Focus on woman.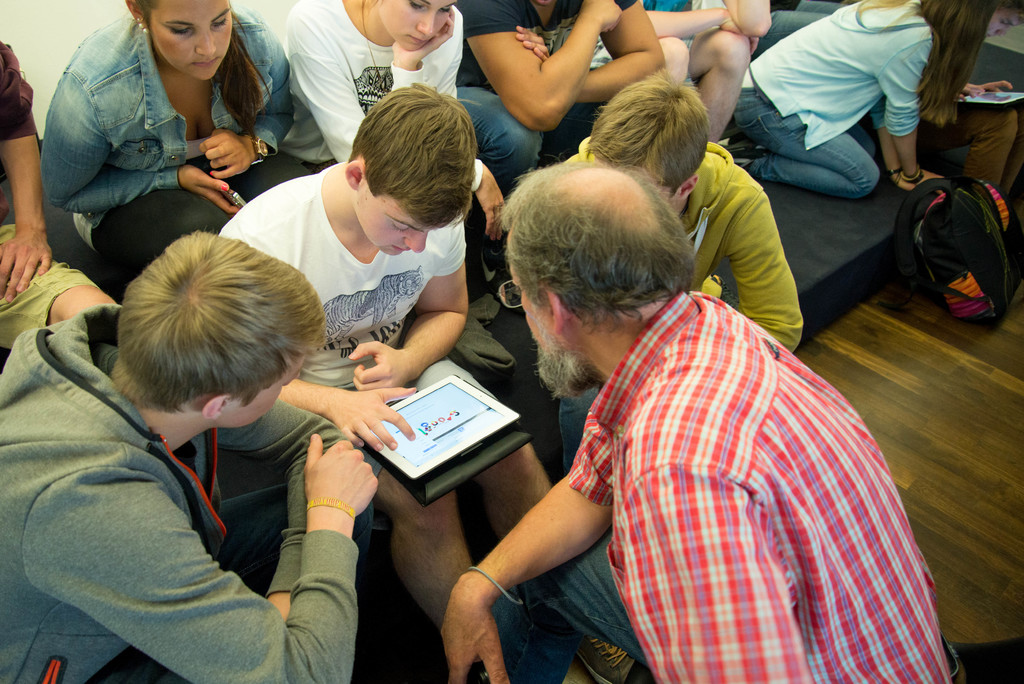
Focused at <box>284,0,536,282</box>.
